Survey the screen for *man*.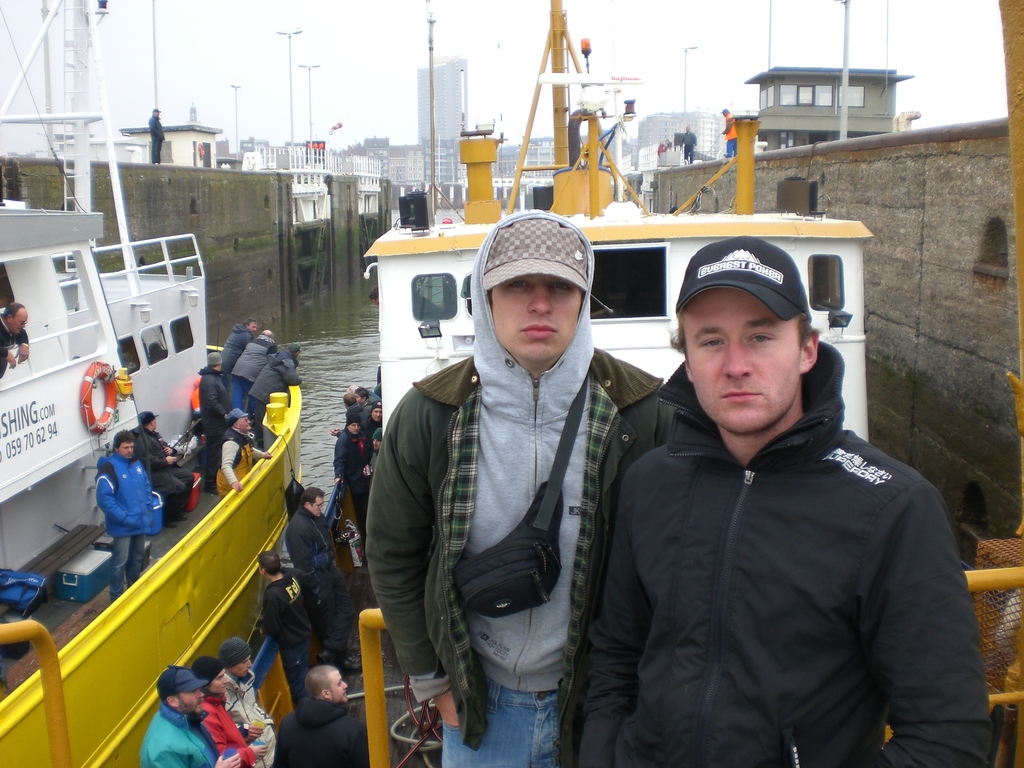
Survey found: BBox(248, 343, 301, 449).
